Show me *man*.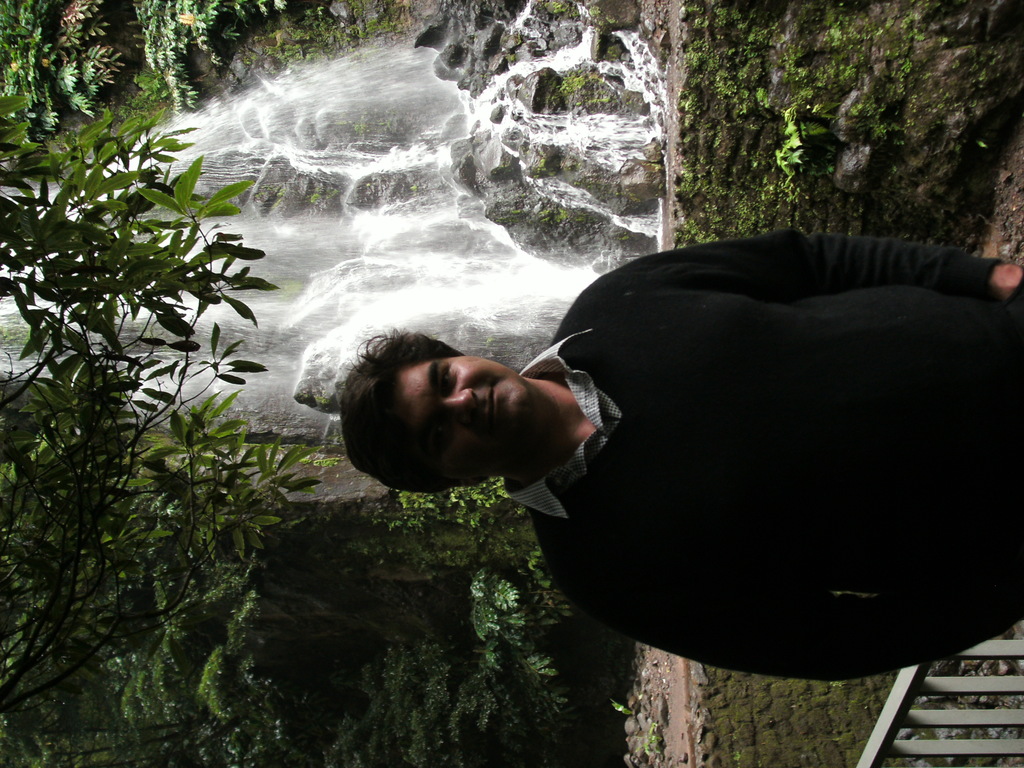
*man* is here: 332:214:1014:701.
